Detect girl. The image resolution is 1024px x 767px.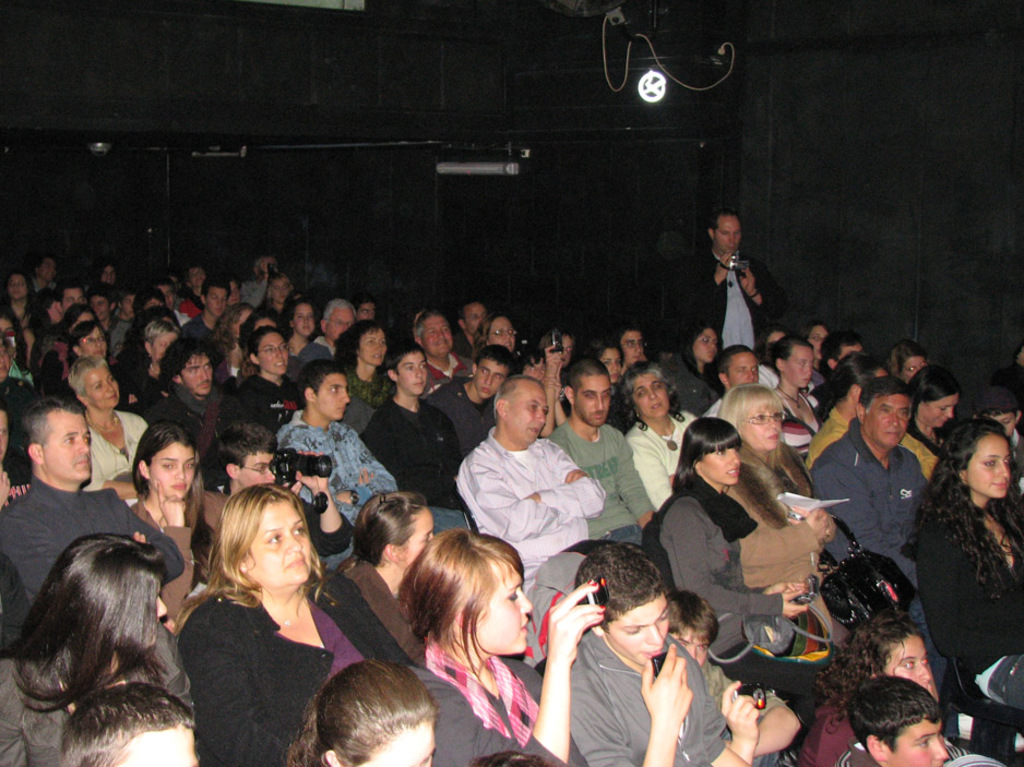
[x1=142, y1=422, x2=231, y2=628].
